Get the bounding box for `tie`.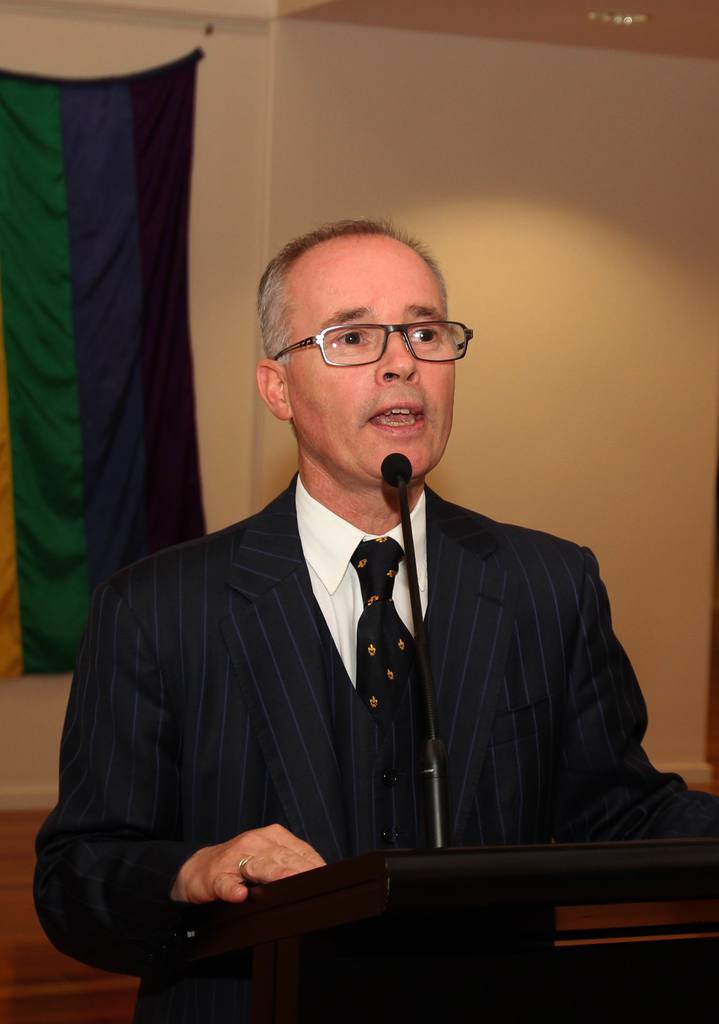
(339, 531, 429, 697).
